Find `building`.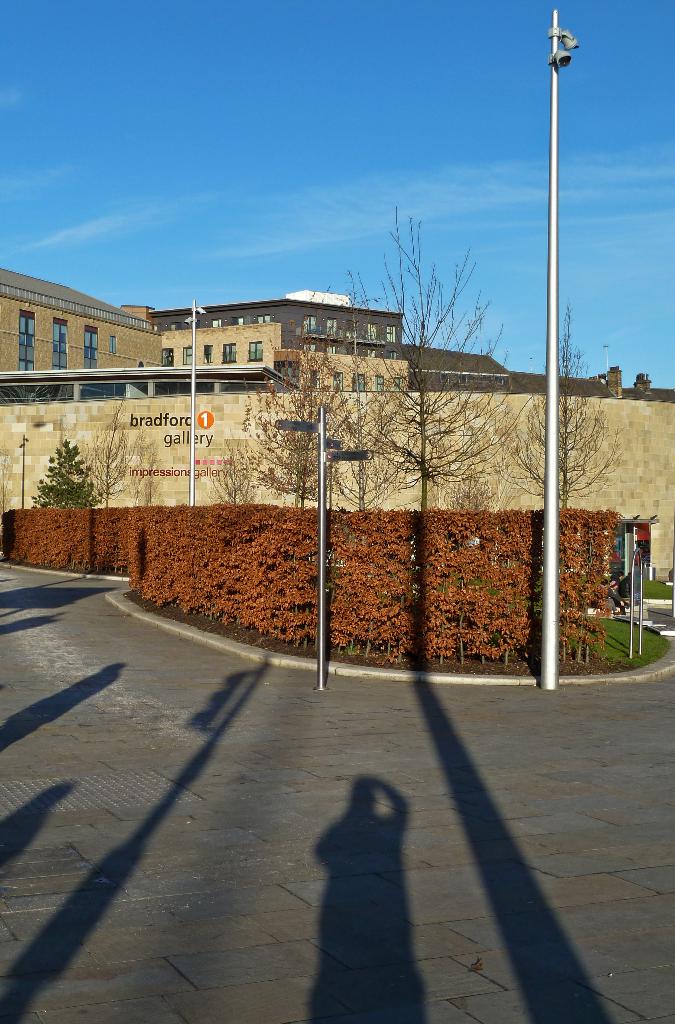
x1=0, y1=271, x2=409, y2=397.
